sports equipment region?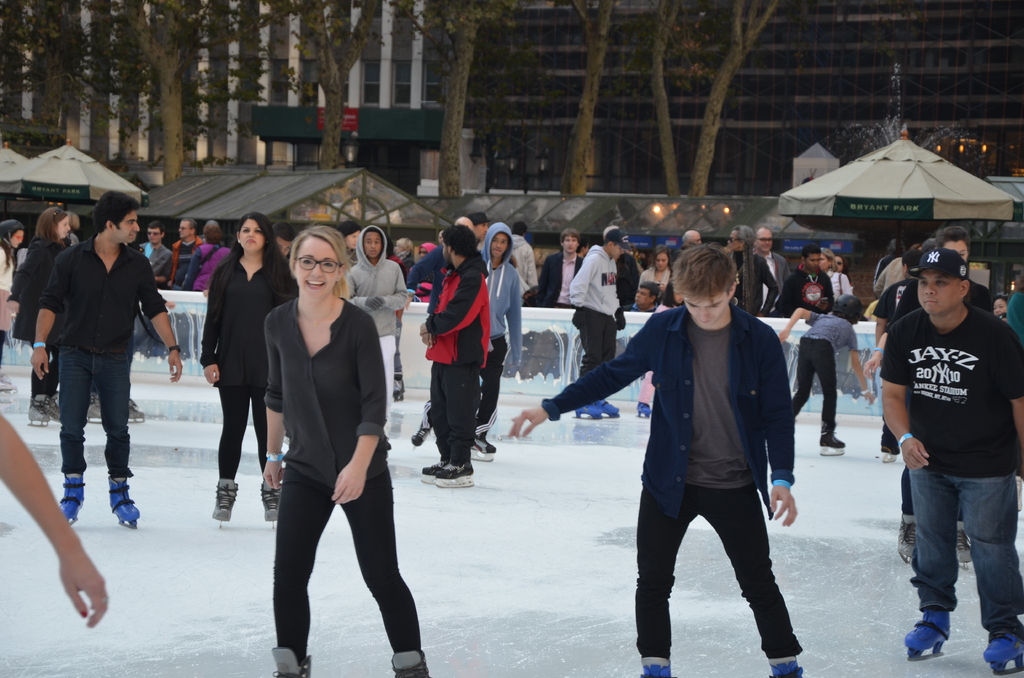
818,431,845,462
